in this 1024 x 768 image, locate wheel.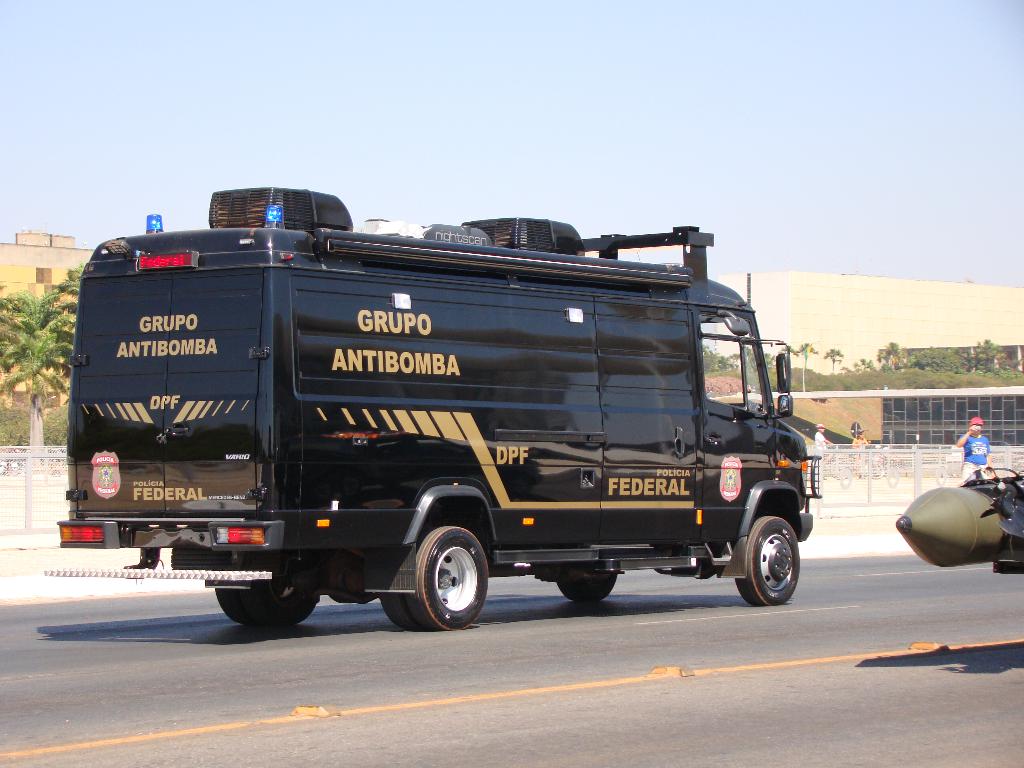
Bounding box: 212/584/325/635.
